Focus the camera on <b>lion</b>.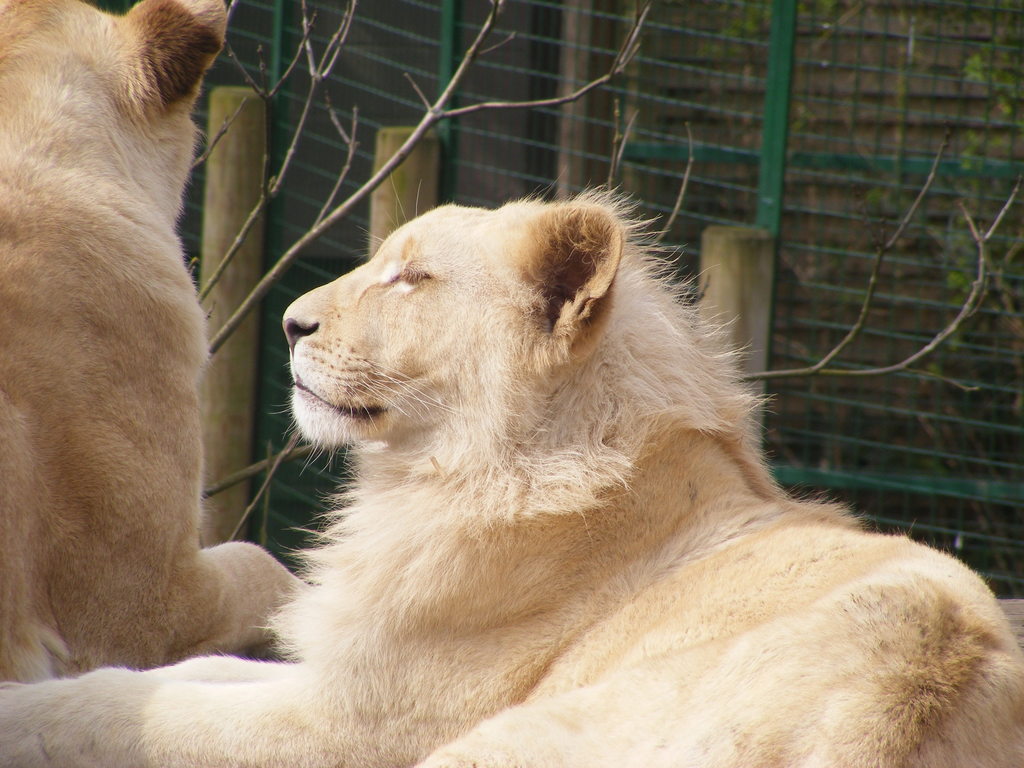
Focus region: locate(0, 172, 1023, 767).
